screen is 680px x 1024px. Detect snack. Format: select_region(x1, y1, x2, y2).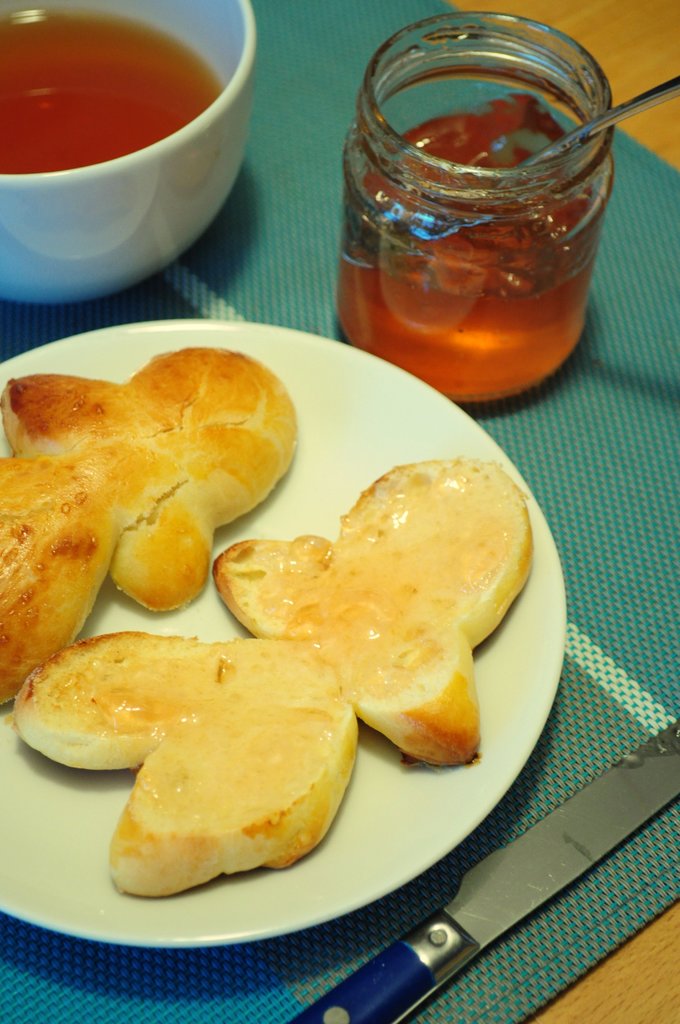
select_region(0, 449, 122, 714).
